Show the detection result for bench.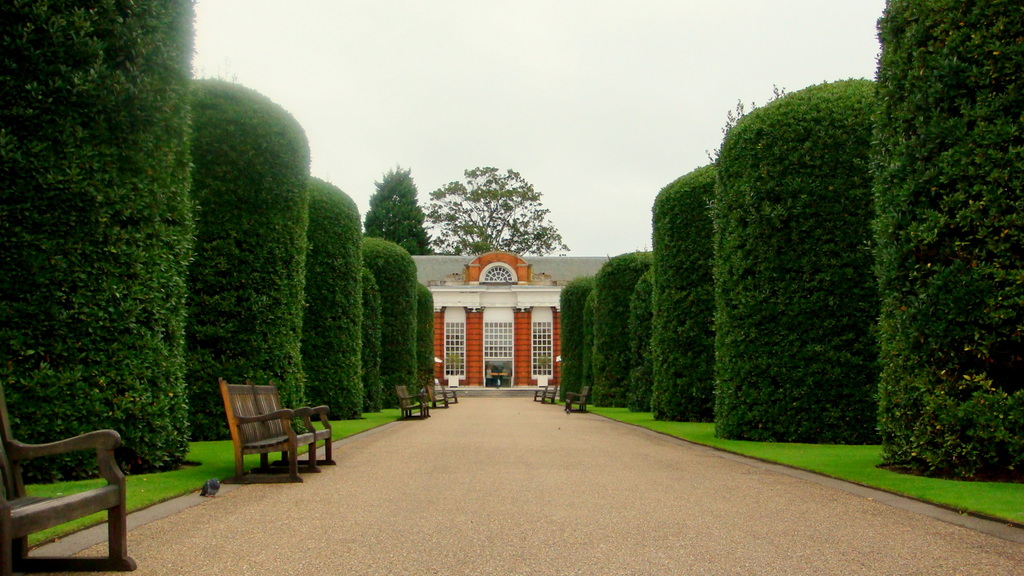
[left=424, top=376, right=454, bottom=412].
